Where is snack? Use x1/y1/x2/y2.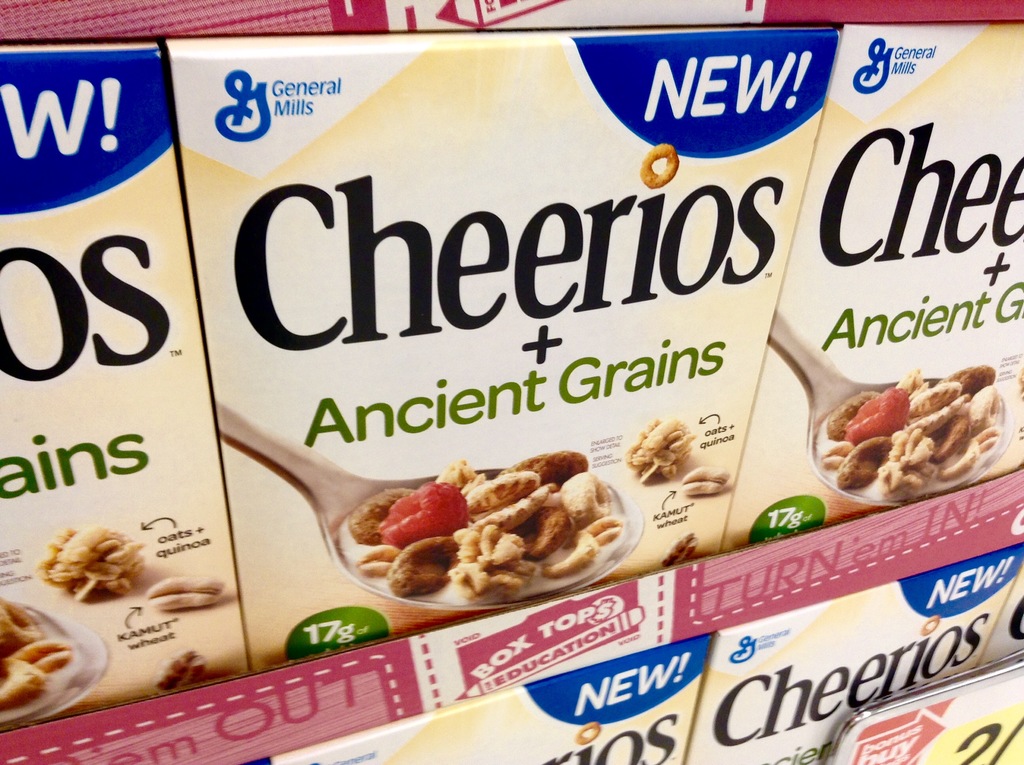
35/525/146/599.
